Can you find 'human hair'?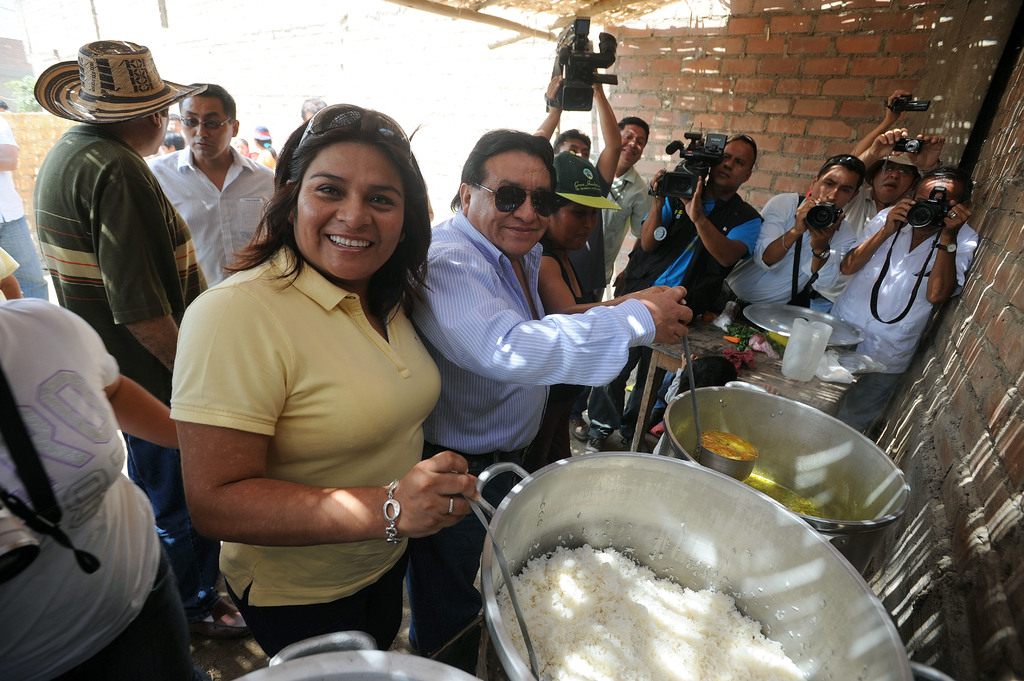
Yes, bounding box: select_region(552, 129, 592, 160).
